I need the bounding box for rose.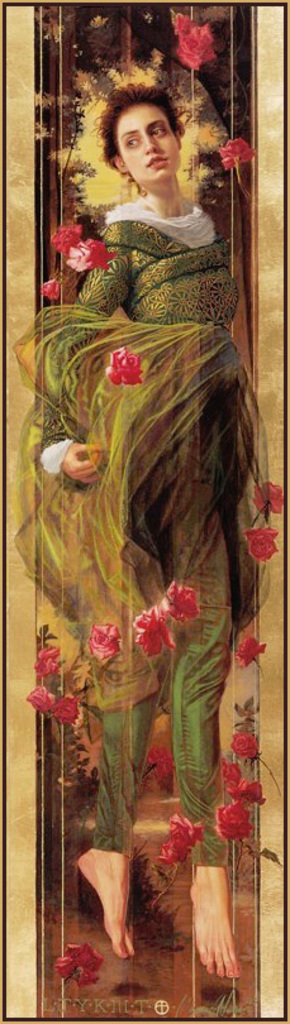
Here it is: l=242, t=530, r=281, b=563.
